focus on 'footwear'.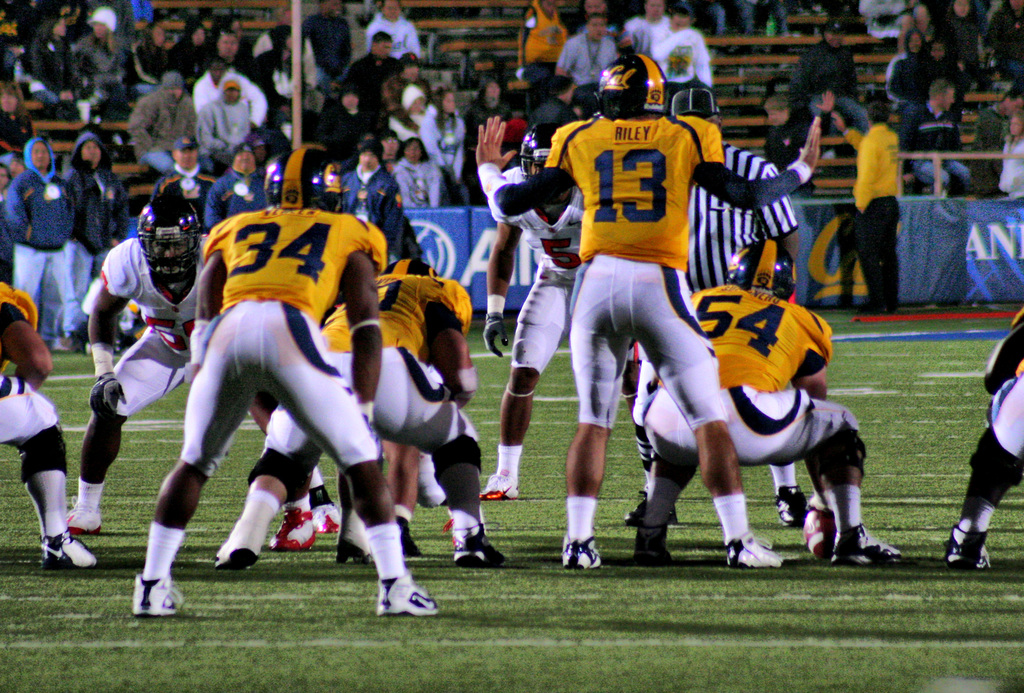
Focused at {"x1": 70, "y1": 498, "x2": 105, "y2": 537}.
